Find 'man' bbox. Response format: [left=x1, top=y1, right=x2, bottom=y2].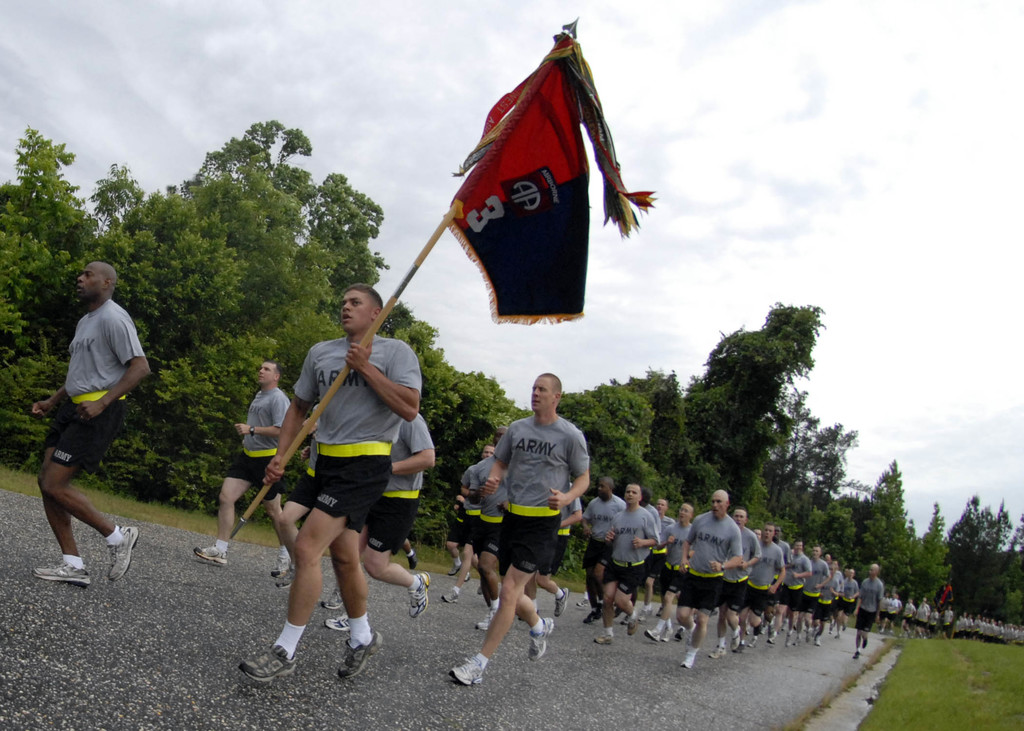
[left=764, top=522, right=789, bottom=624].
